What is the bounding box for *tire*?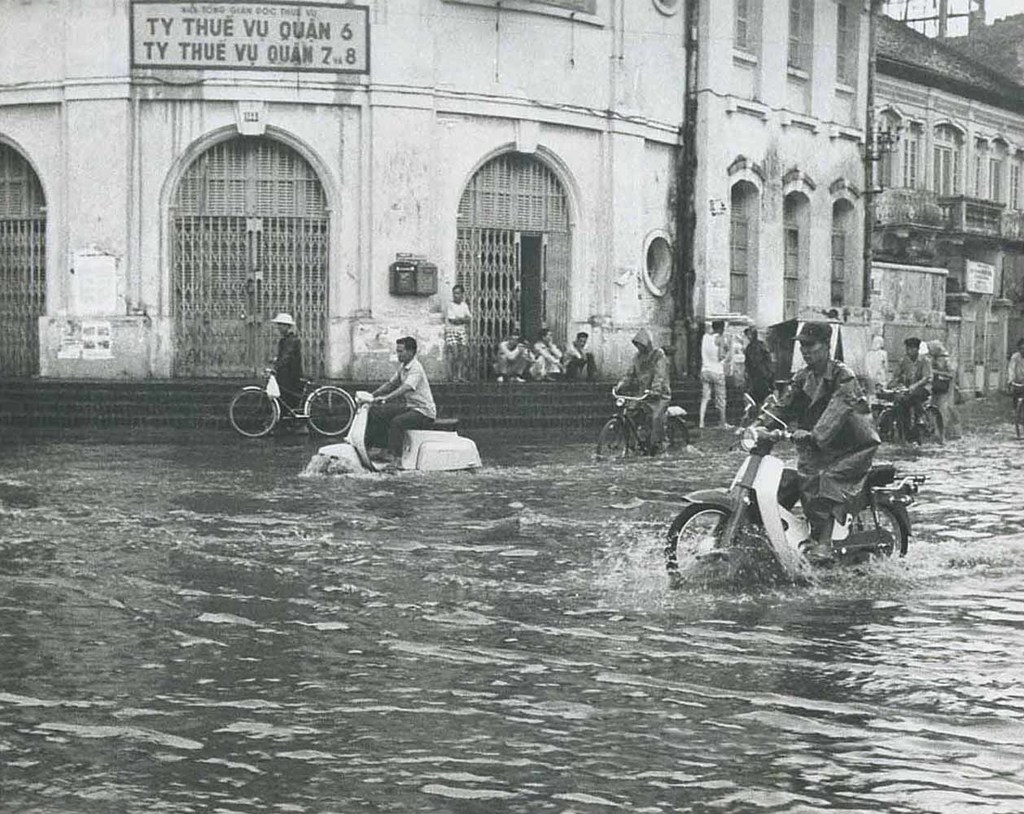
654/414/699/453.
